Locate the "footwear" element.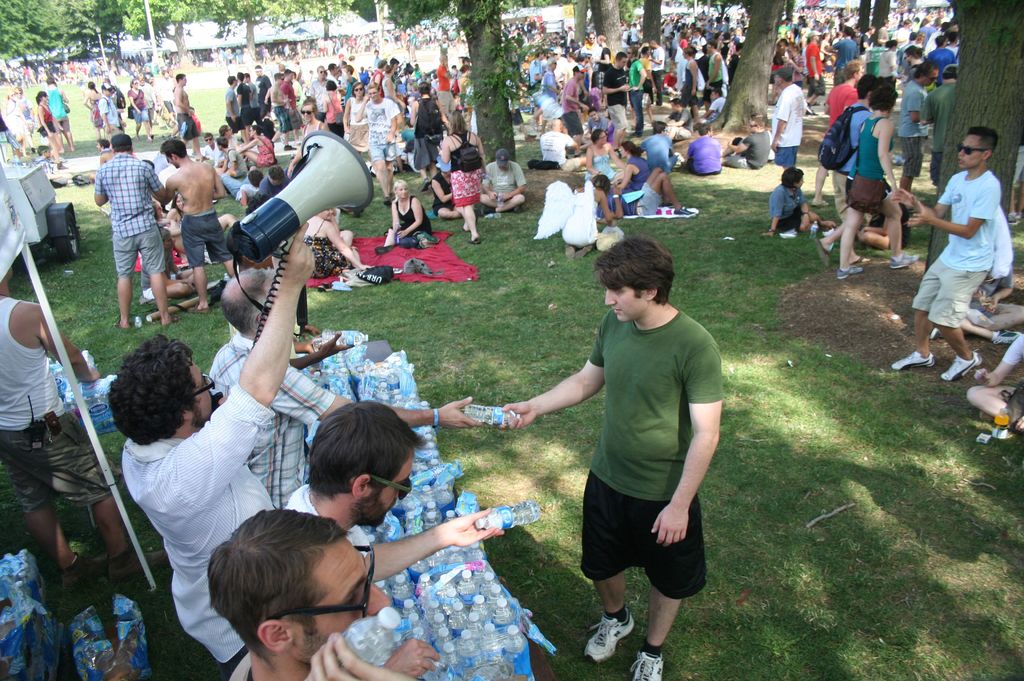
Element bbox: 374,246,392,254.
